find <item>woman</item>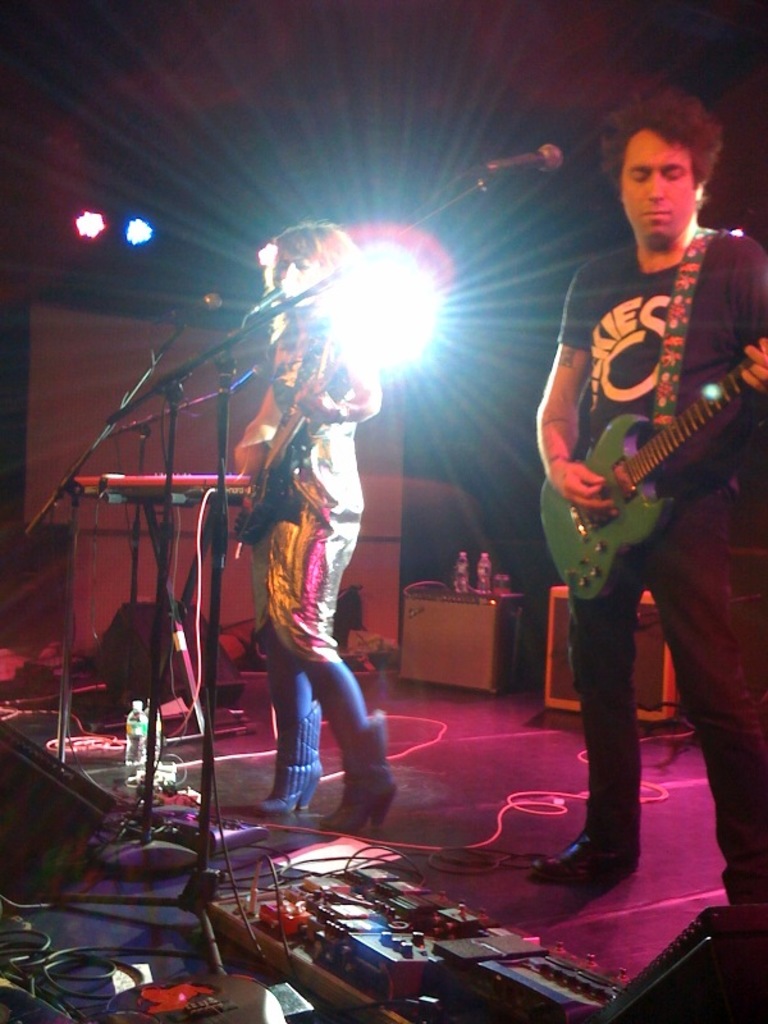
x1=234, y1=224, x2=397, y2=829
